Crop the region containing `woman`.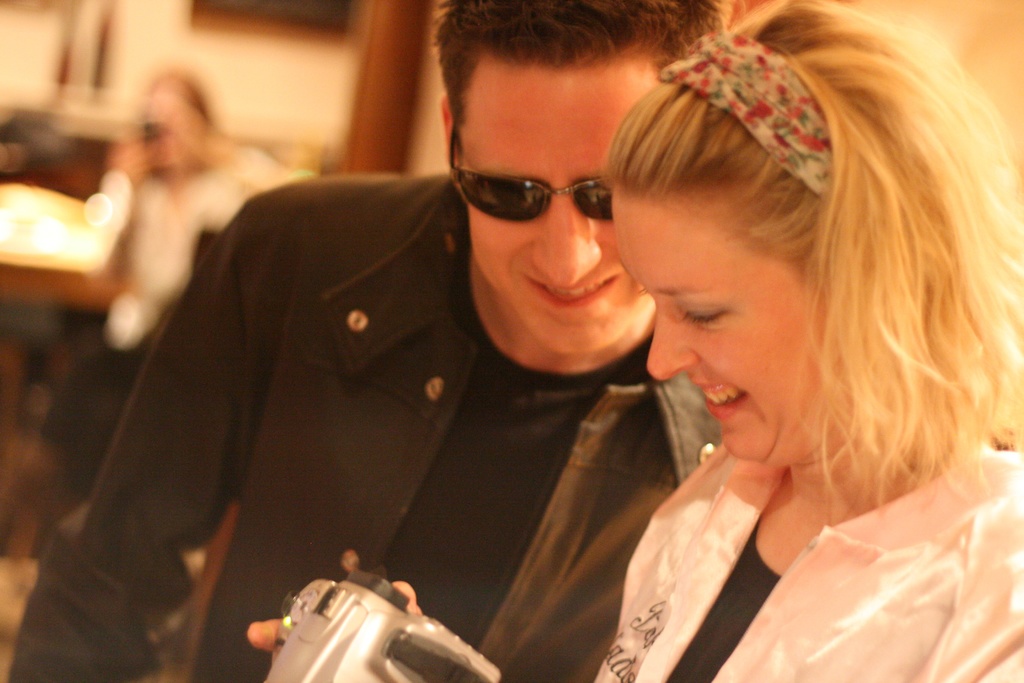
Crop region: 248 0 1023 682.
